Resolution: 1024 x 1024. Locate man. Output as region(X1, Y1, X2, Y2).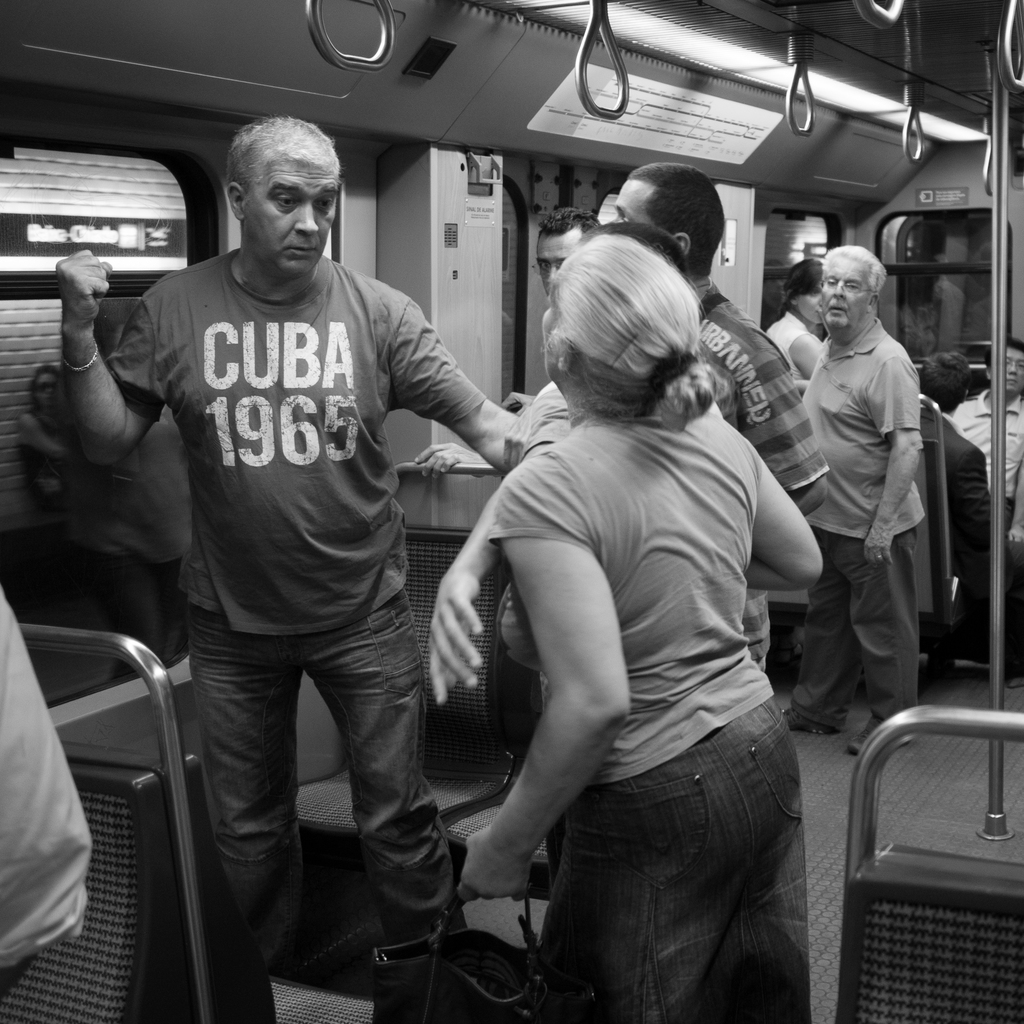
region(931, 338, 1023, 700).
